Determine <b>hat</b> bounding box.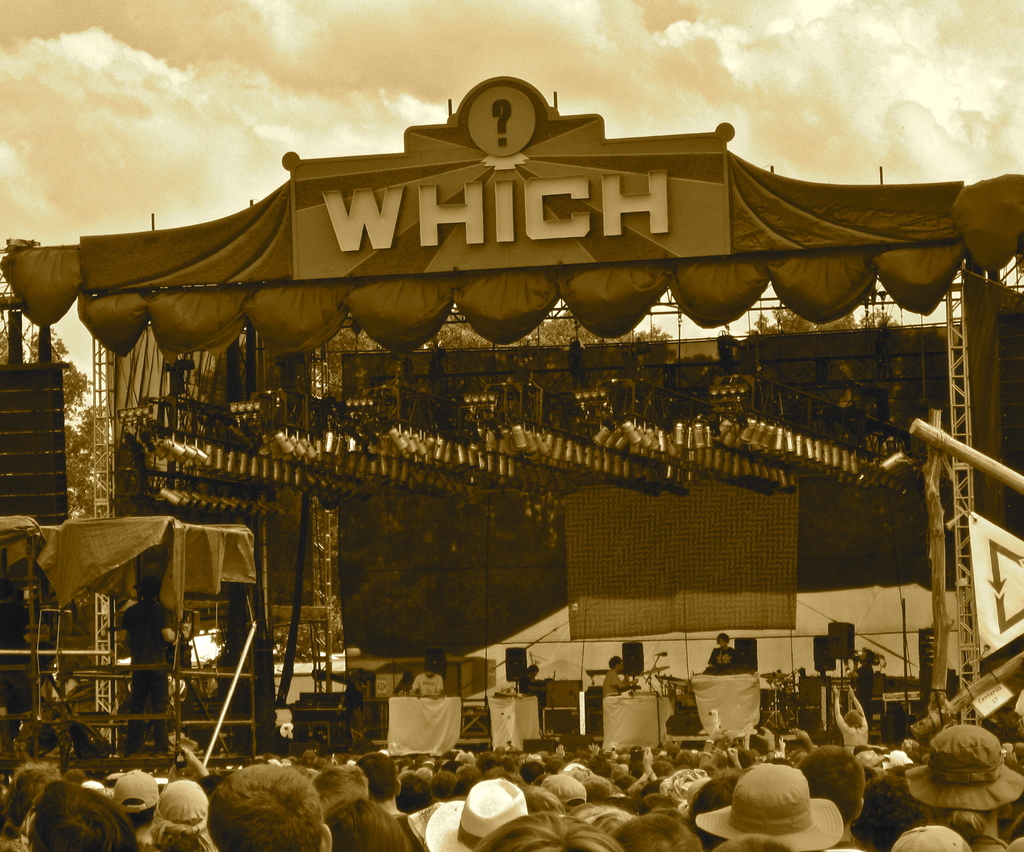
Determined: x1=113 y1=766 x2=163 y2=810.
